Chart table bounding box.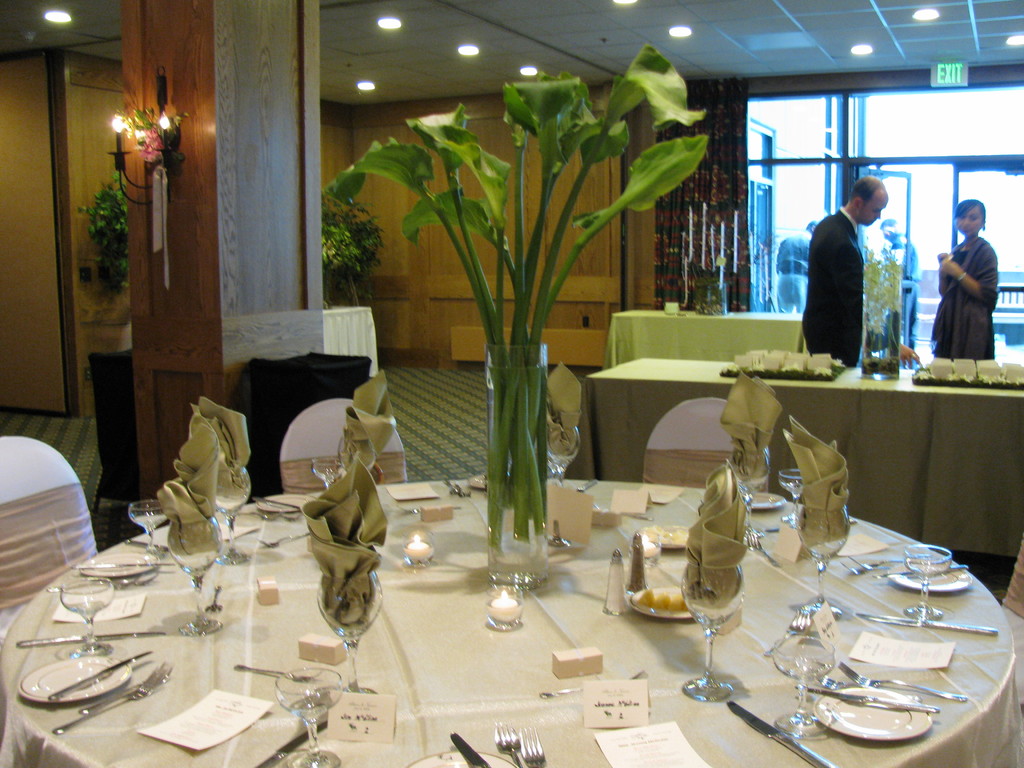
Charted: (323,305,380,379).
